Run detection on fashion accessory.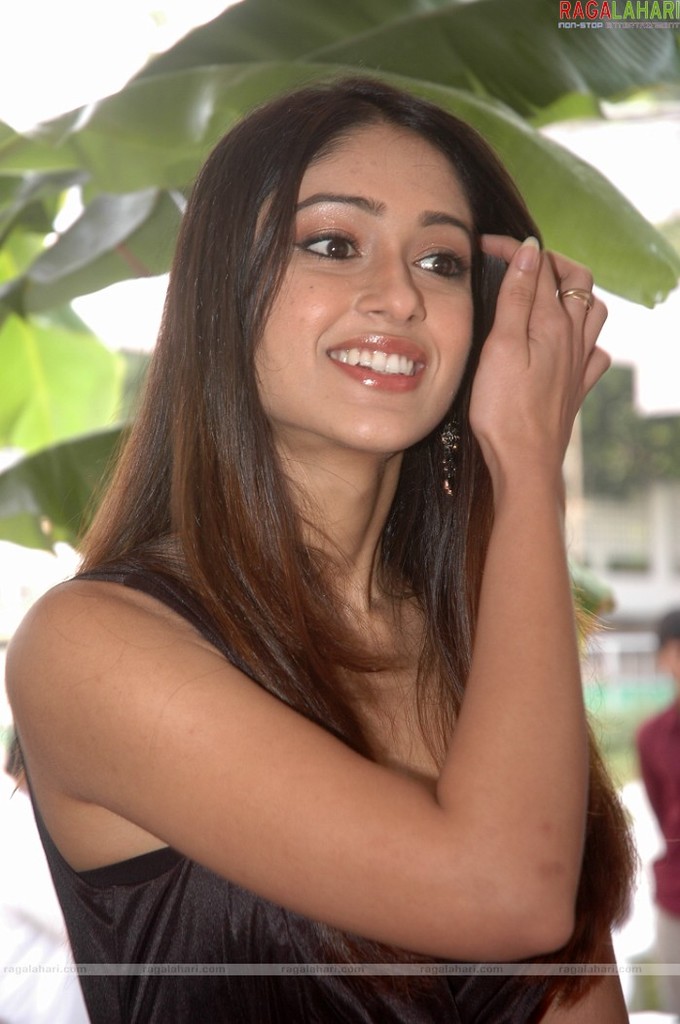
Result: 564, 288, 601, 312.
